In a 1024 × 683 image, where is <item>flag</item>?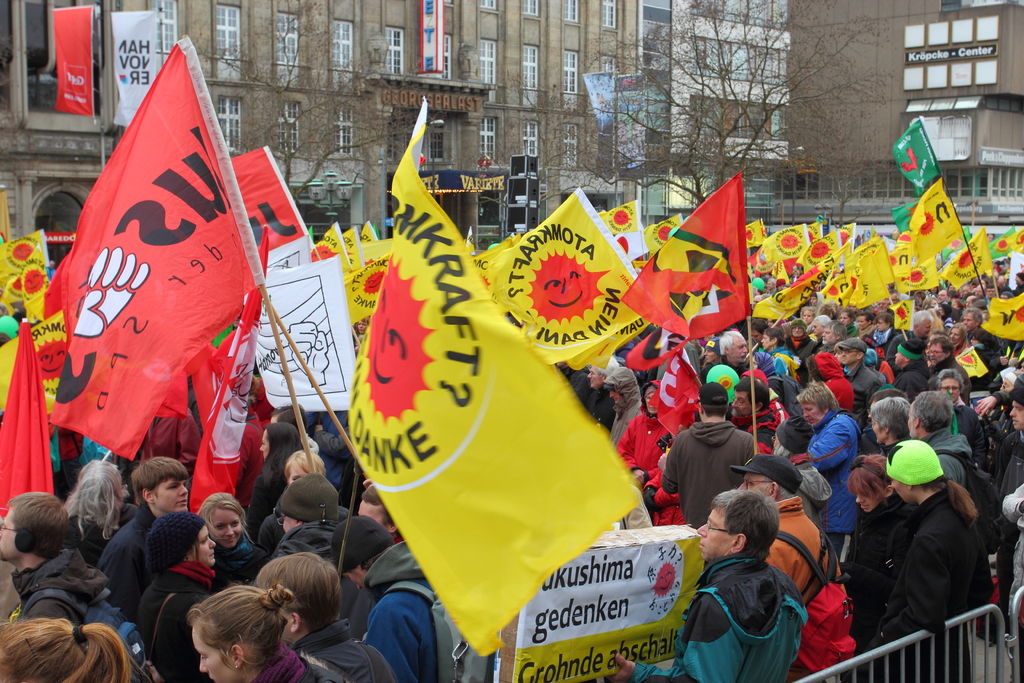
(953, 342, 989, 373).
